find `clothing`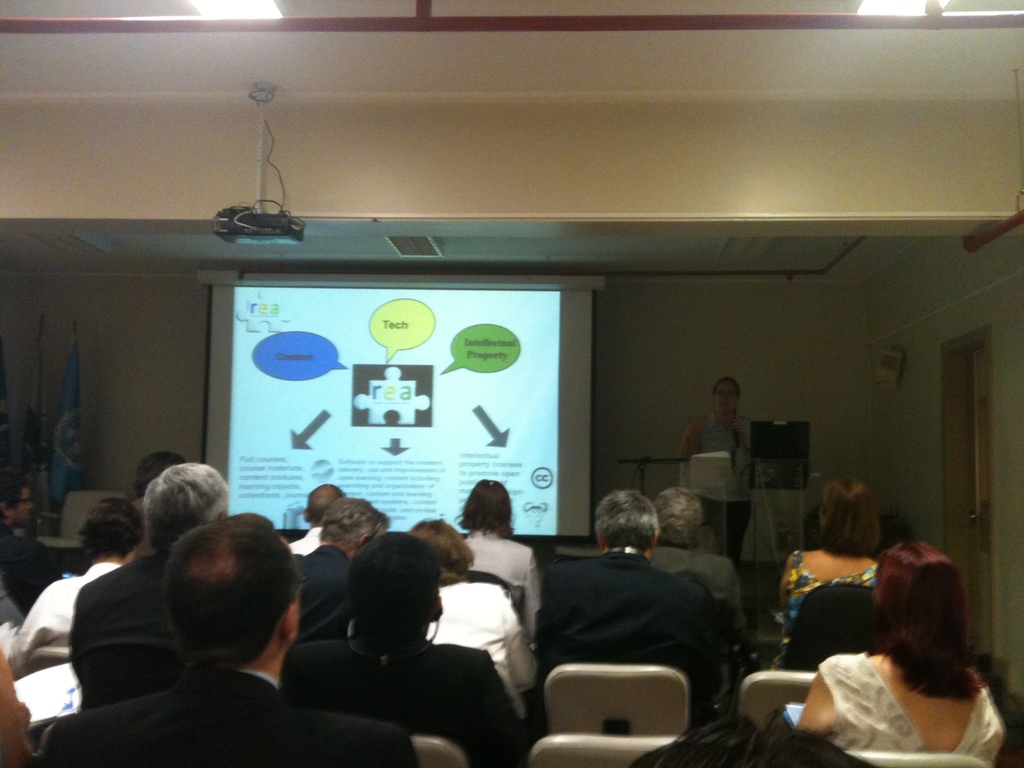
l=522, t=522, r=765, b=730
